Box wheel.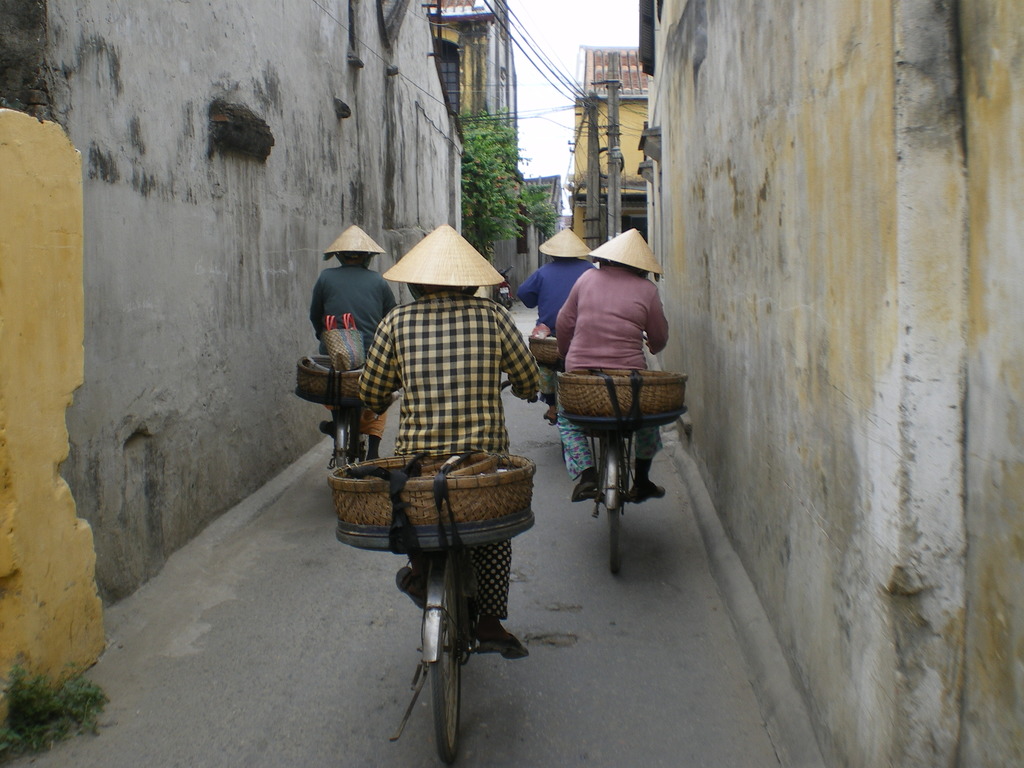
x1=596, y1=424, x2=625, y2=583.
